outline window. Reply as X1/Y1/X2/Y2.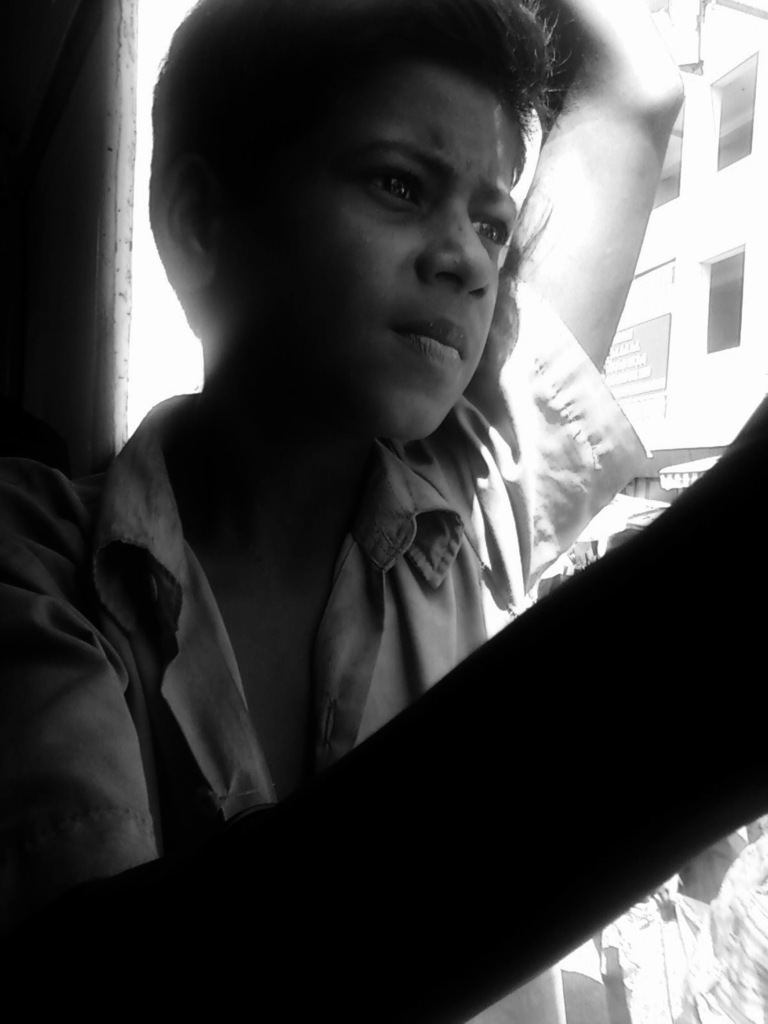
700/50/761/174.
